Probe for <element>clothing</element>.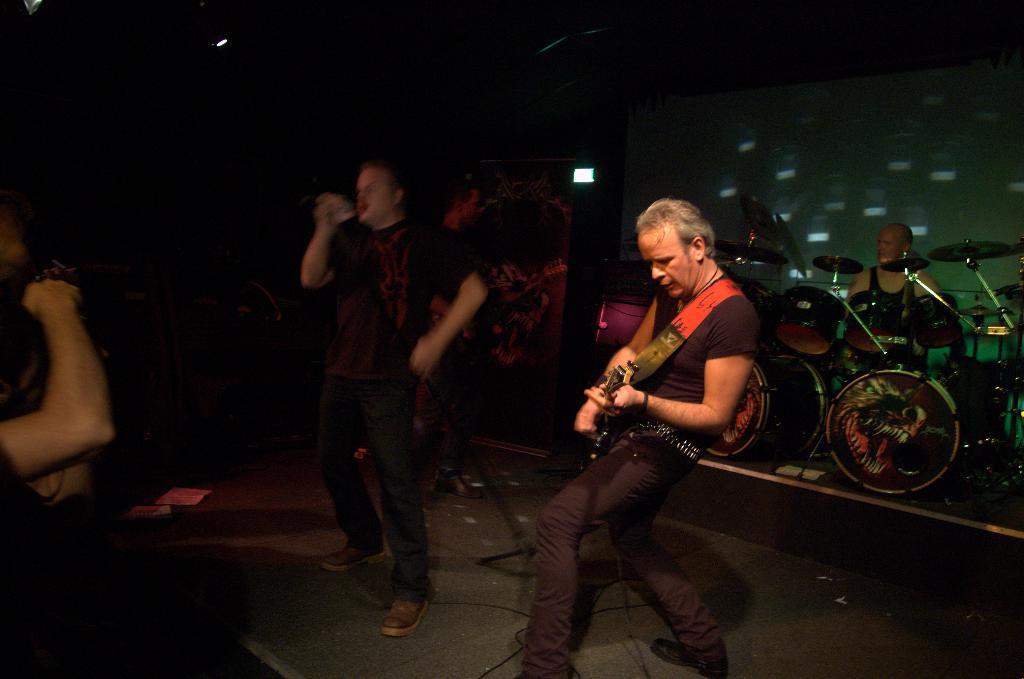
Probe result: <box>504,291,758,669</box>.
